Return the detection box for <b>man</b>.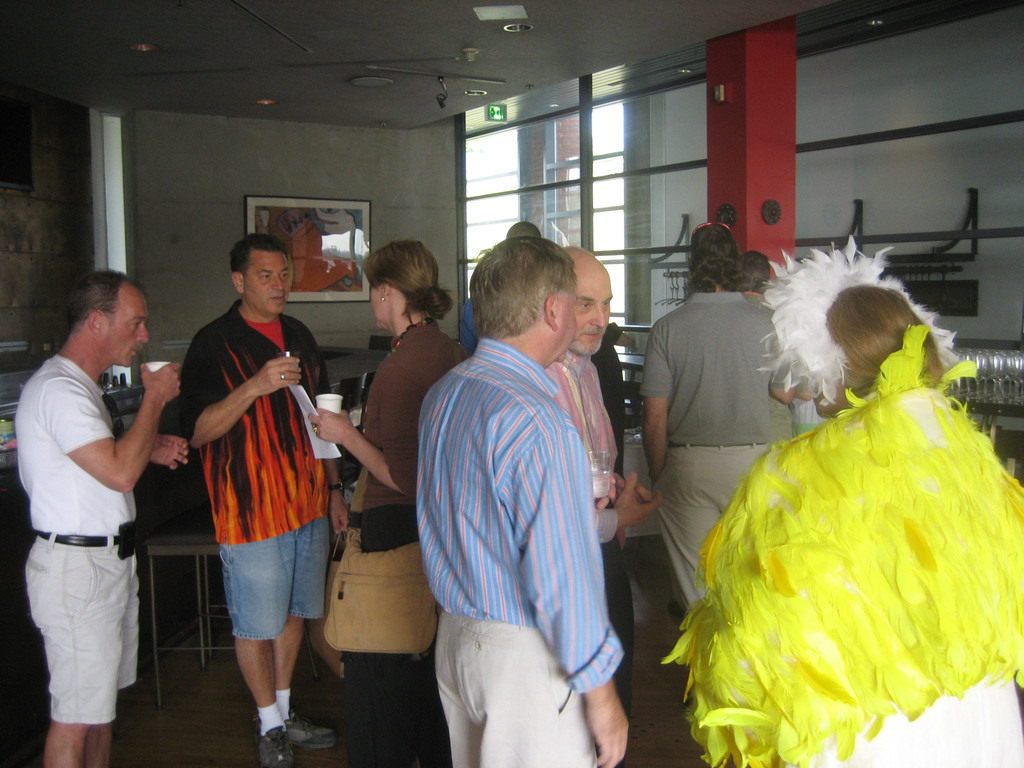
crop(412, 239, 628, 767).
